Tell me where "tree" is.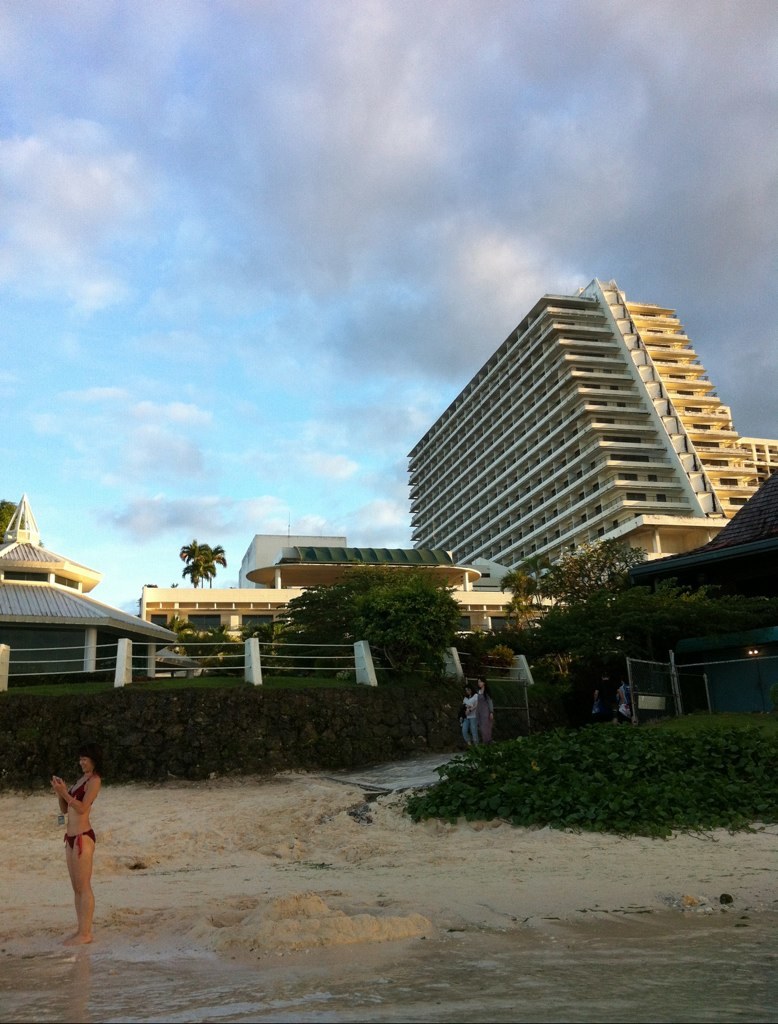
"tree" is at crop(523, 577, 775, 660).
